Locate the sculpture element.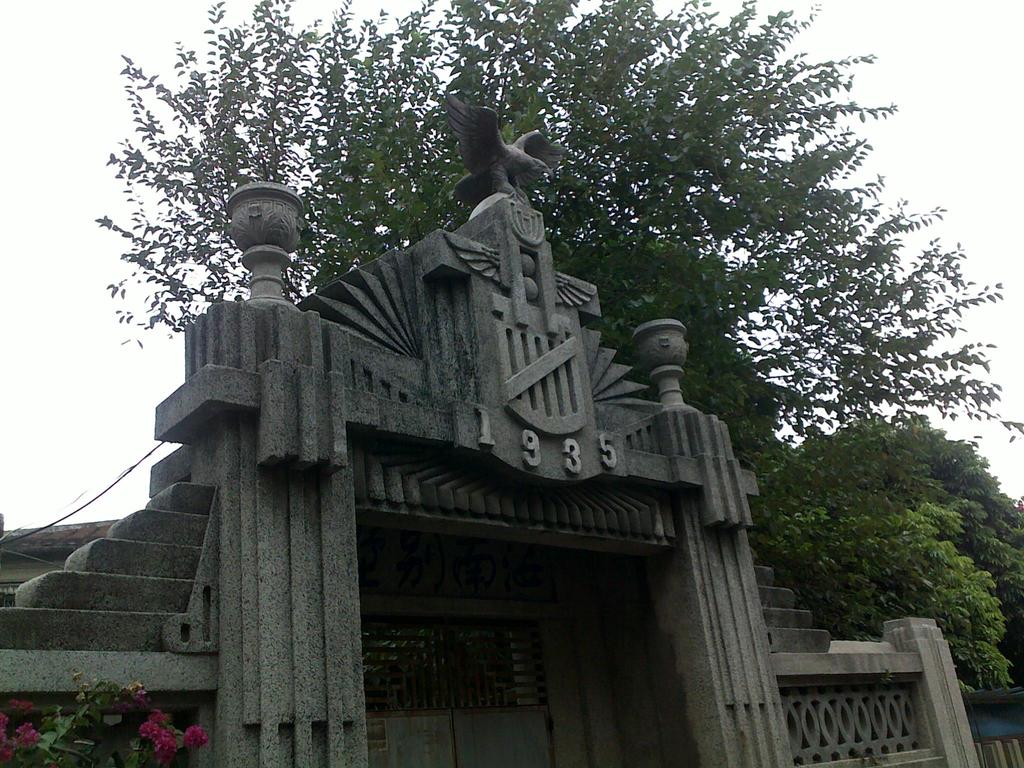
Element bbox: x1=430, y1=92, x2=577, y2=233.
